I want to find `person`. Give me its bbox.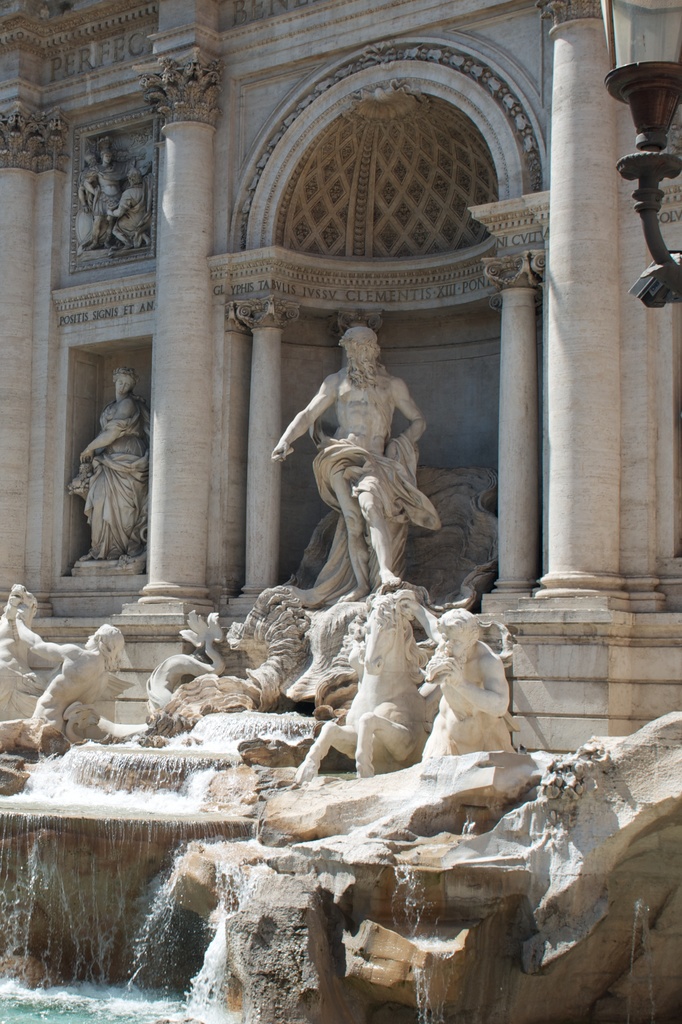
{"x1": 68, "y1": 366, "x2": 145, "y2": 560}.
